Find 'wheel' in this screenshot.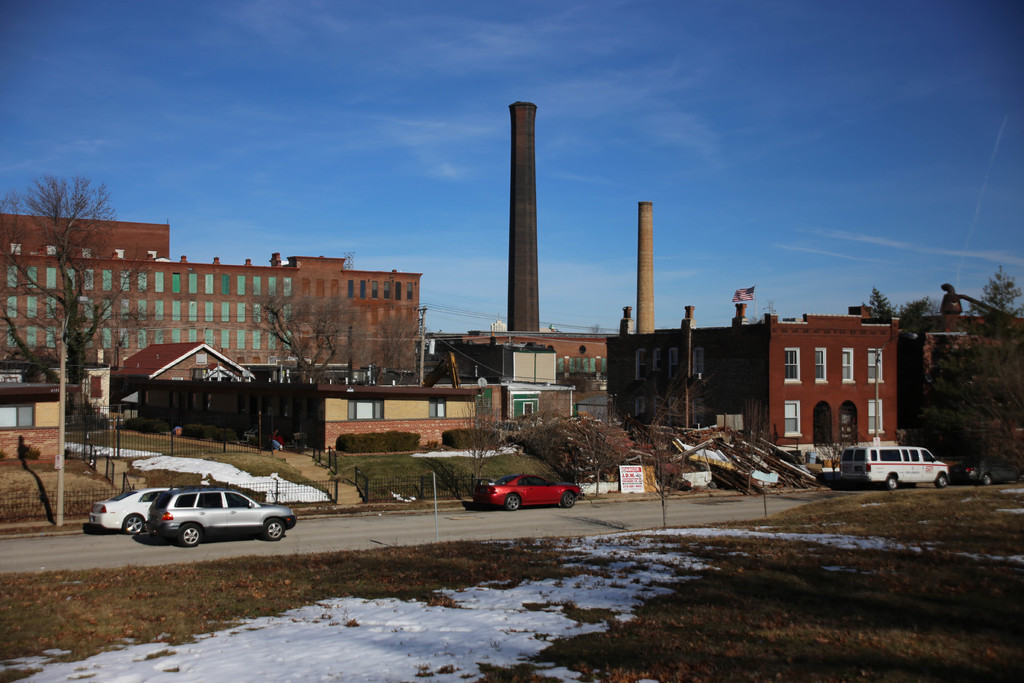
The bounding box for 'wheel' is rect(175, 526, 202, 545).
